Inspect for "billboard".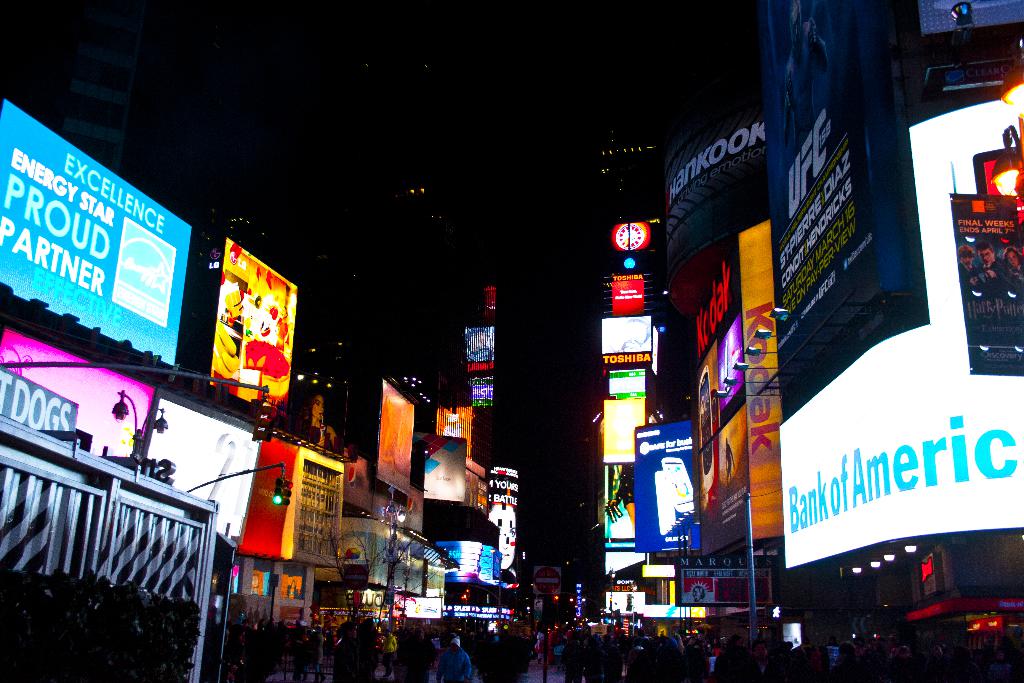
Inspection: 358, 373, 420, 498.
